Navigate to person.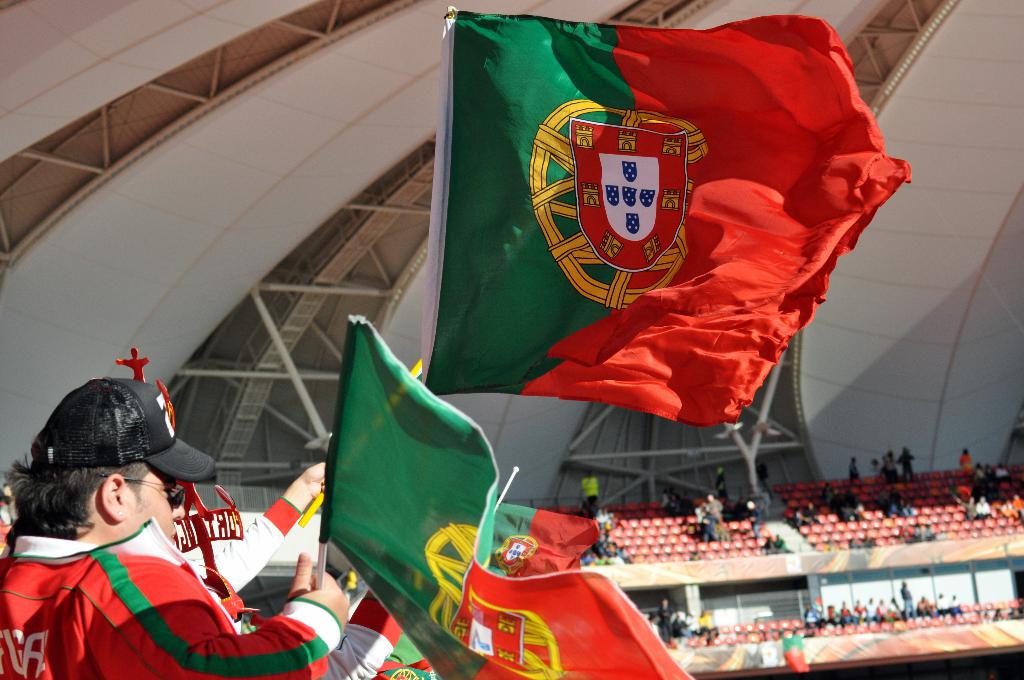
Navigation target: x1=894 y1=445 x2=915 y2=480.
